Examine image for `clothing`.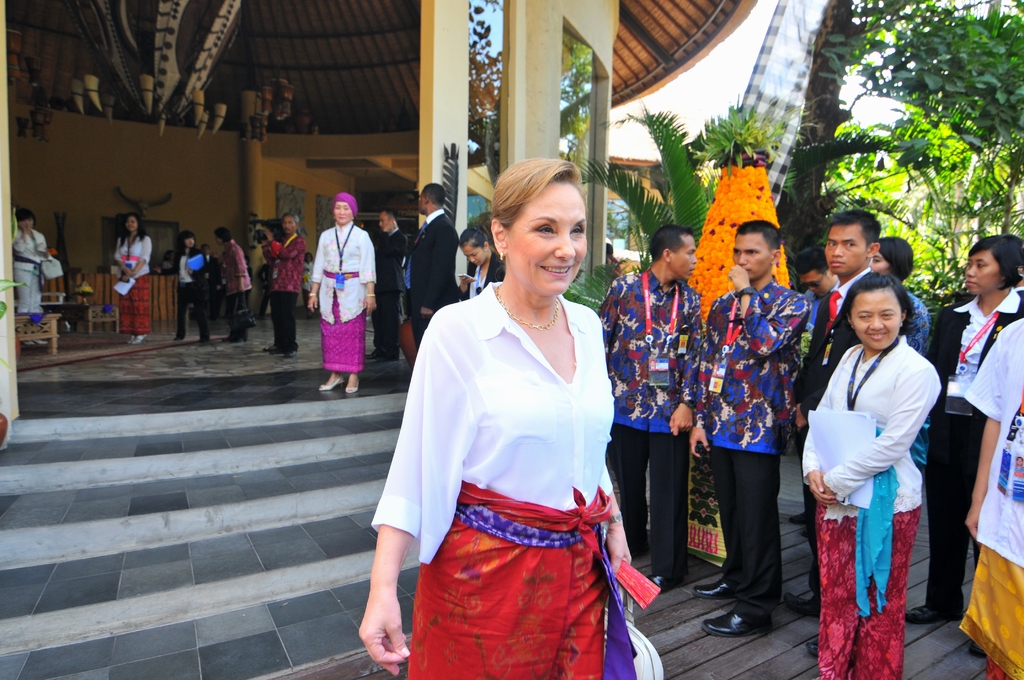
Examination result: detection(175, 244, 200, 330).
